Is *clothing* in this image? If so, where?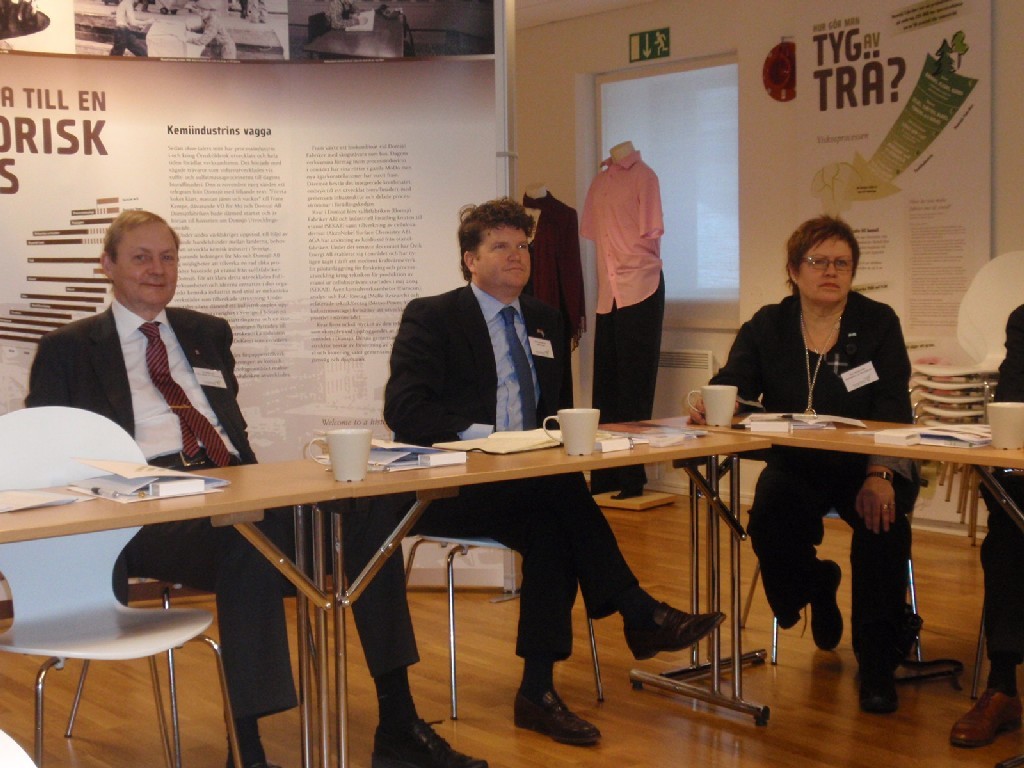
Yes, at bbox(198, 14, 244, 64).
